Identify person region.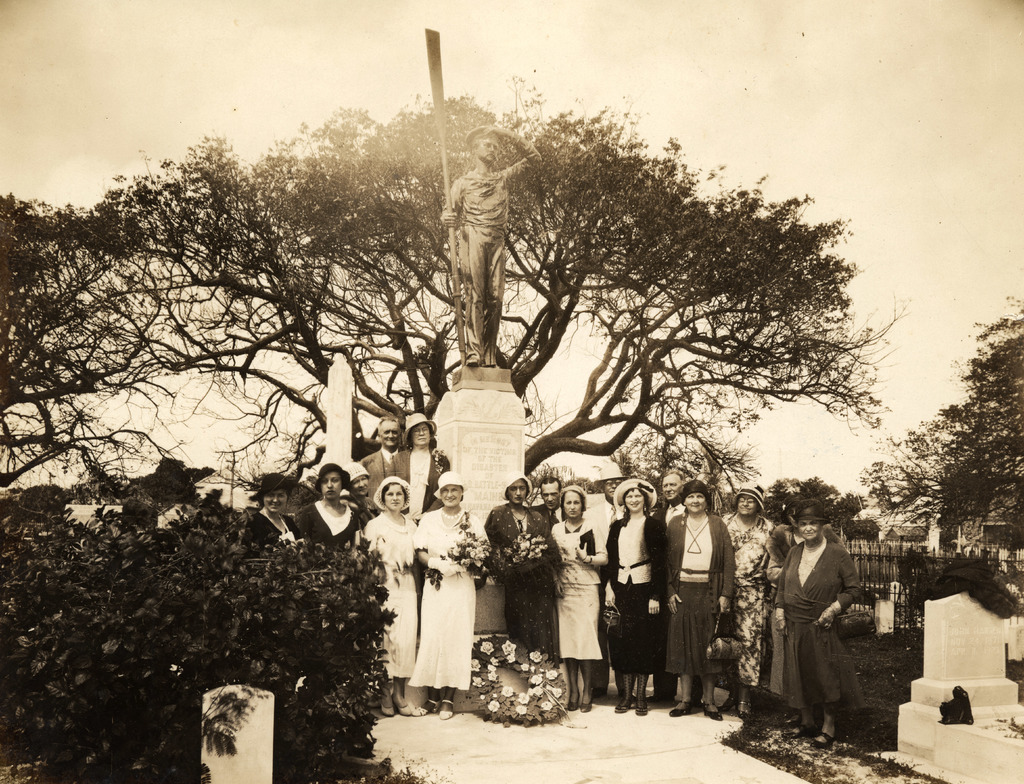
Region: box(358, 473, 418, 719).
